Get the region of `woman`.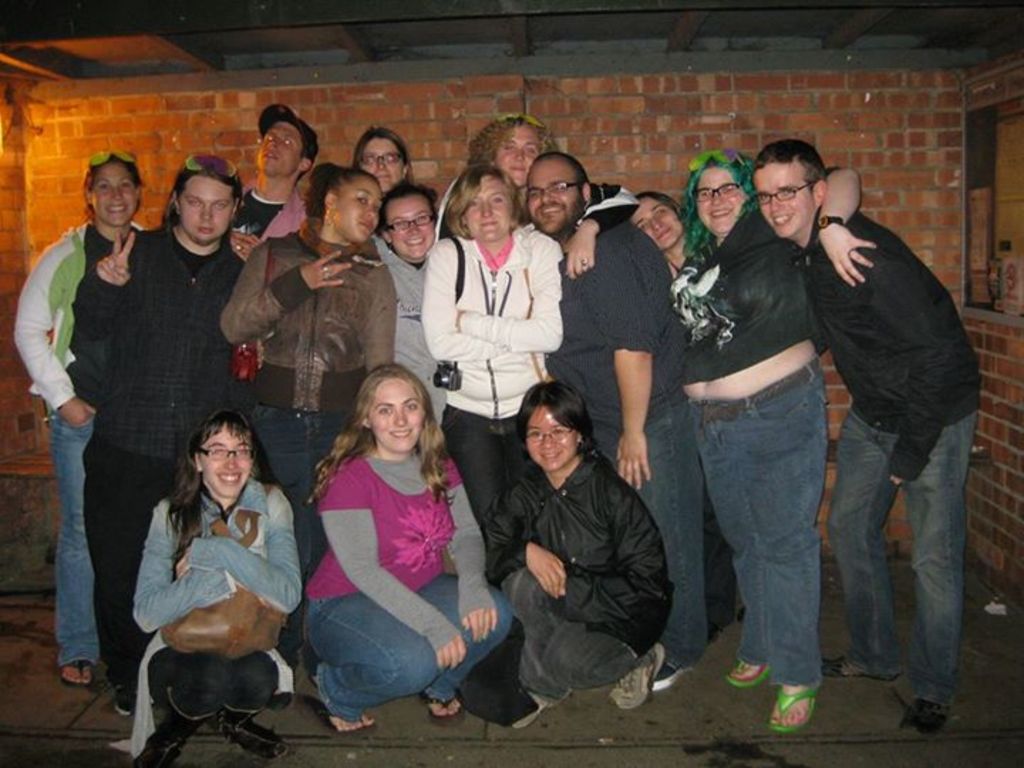
select_region(481, 371, 670, 708).
